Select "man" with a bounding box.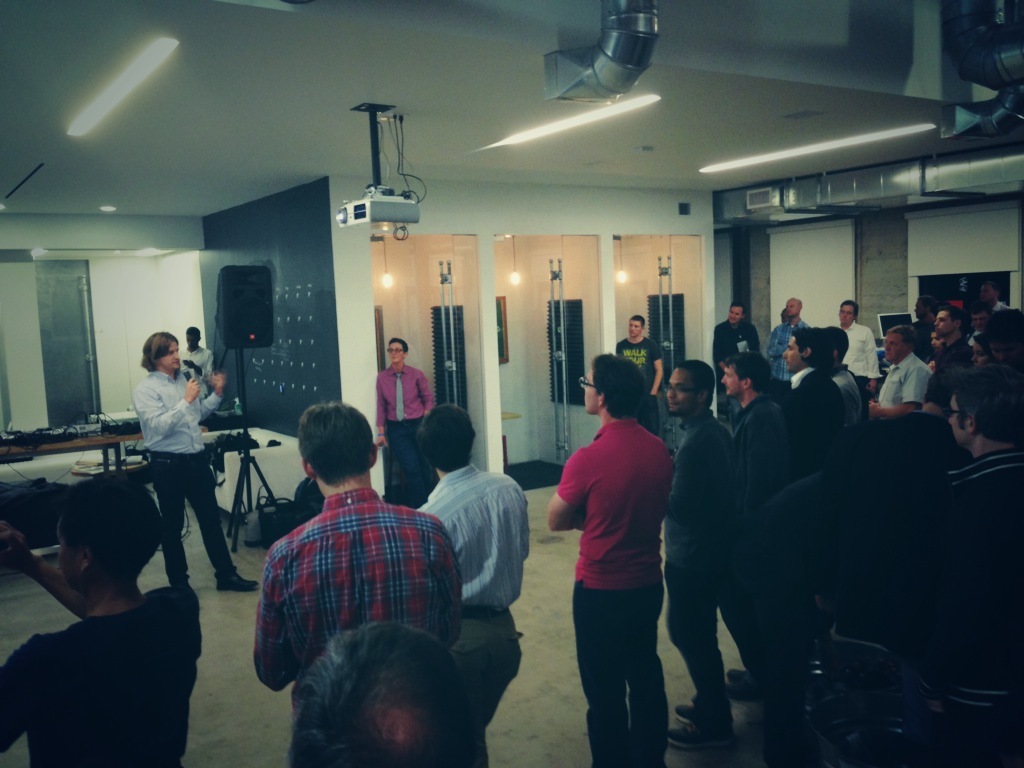
Rect(250, 397, 468, 738).
